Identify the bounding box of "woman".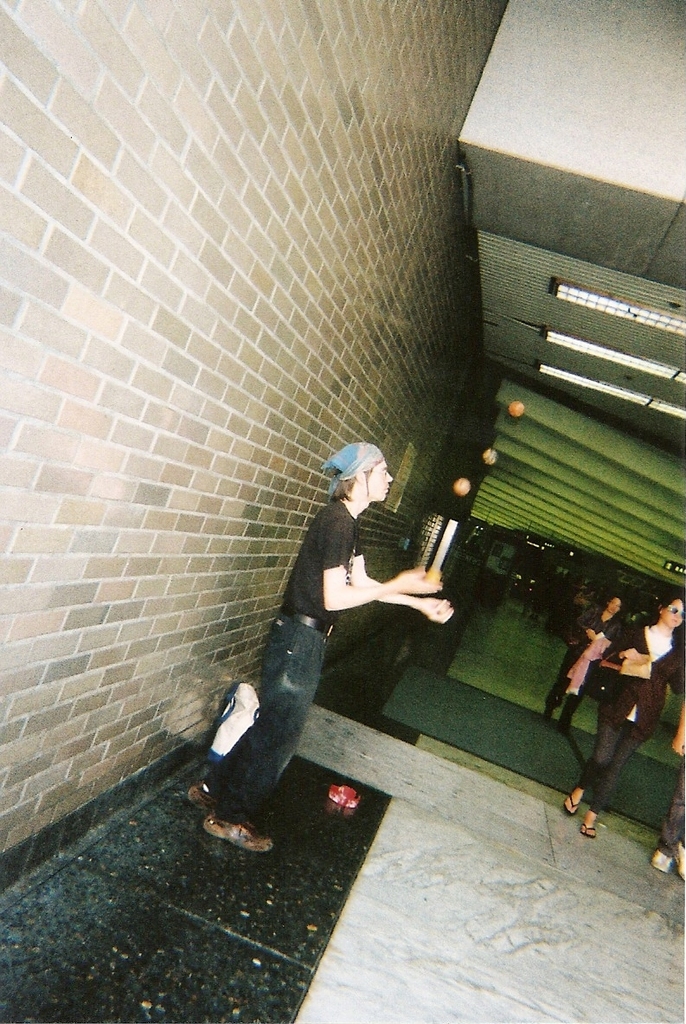
l=528, t=589, r=628, b=723.
